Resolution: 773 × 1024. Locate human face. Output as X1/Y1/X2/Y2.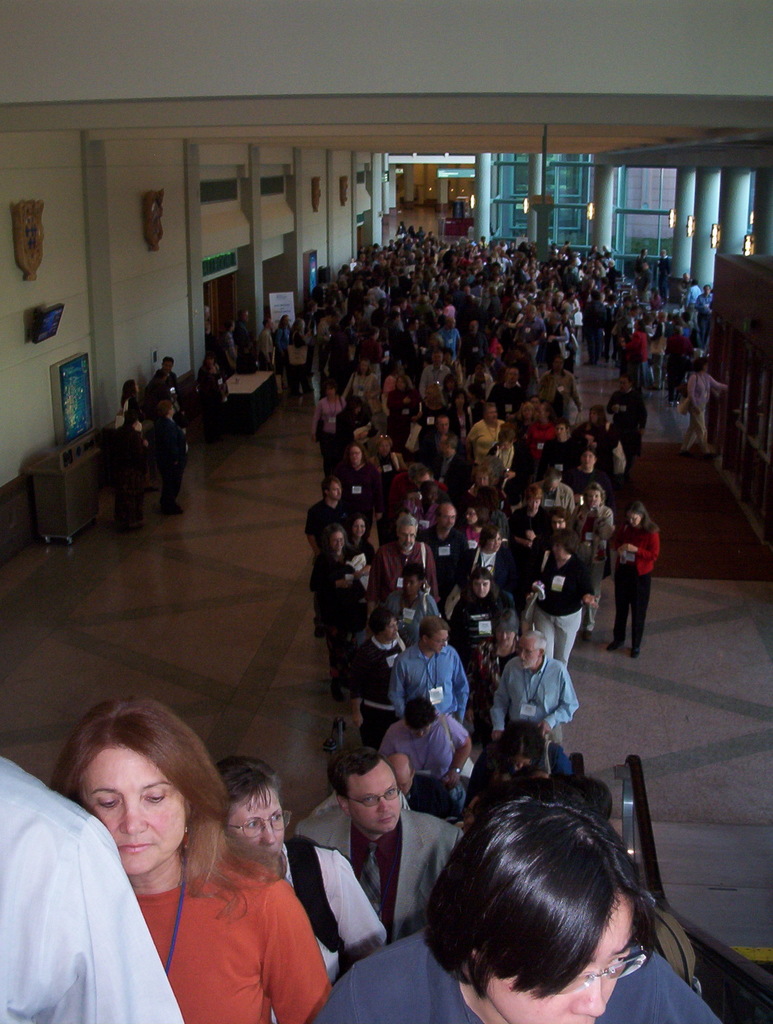
557/425/567/437.
